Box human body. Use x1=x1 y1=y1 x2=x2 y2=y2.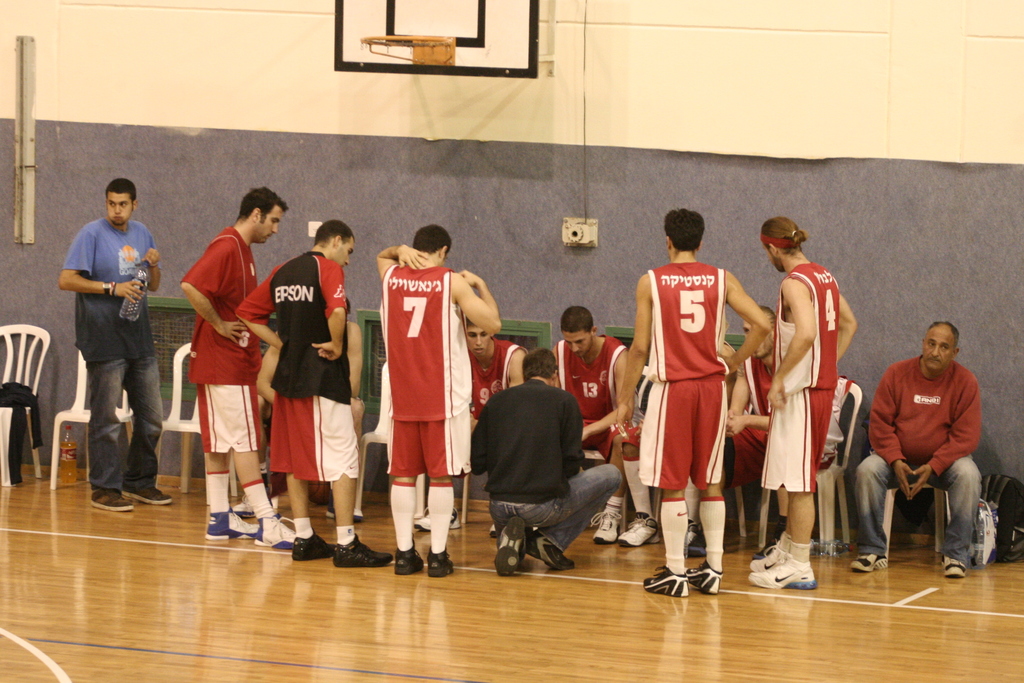
x1=744 y1=260 x2=860 y2=591.
